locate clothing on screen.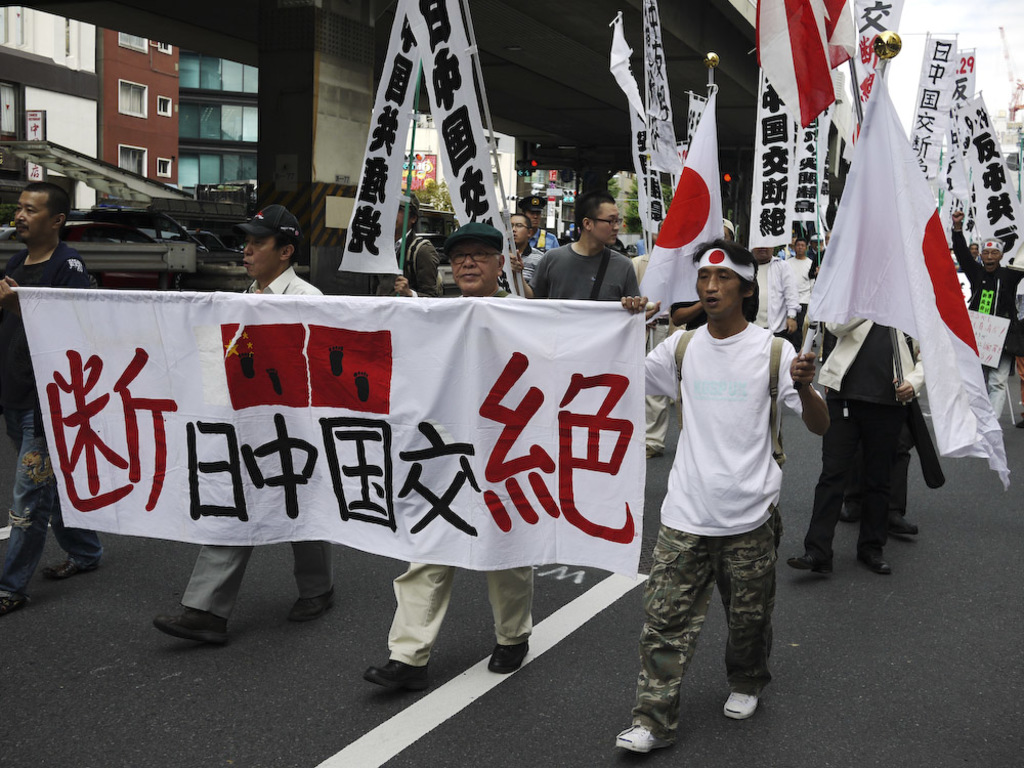
On screen at bbox=[180, 265, 336, 628].
